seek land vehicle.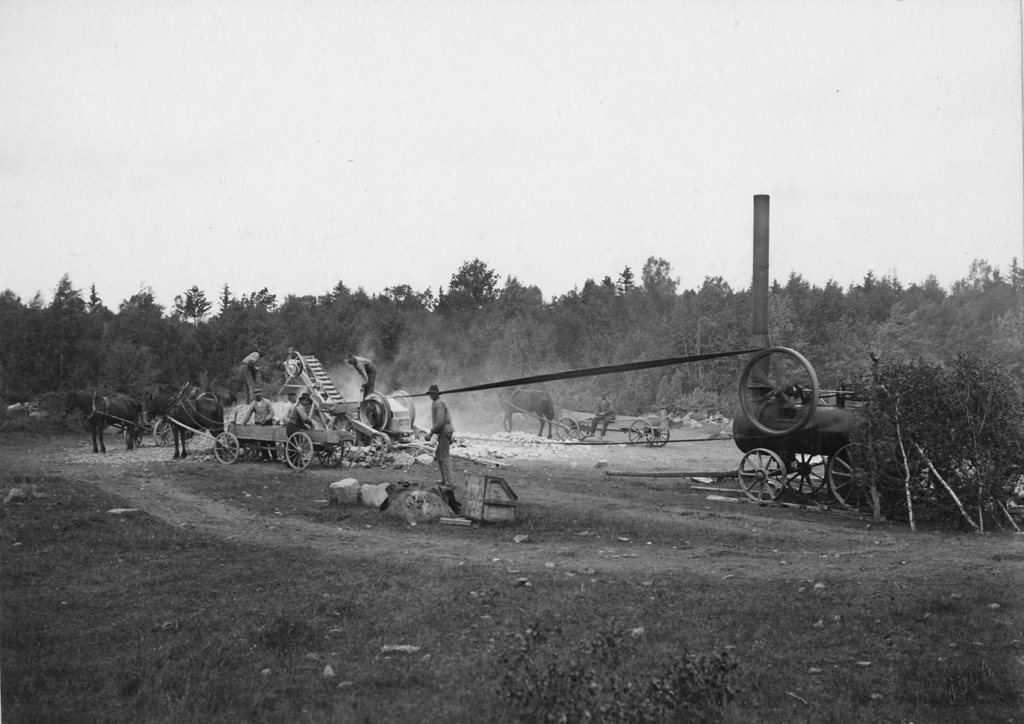
crop(726, 192, 921, 513).
